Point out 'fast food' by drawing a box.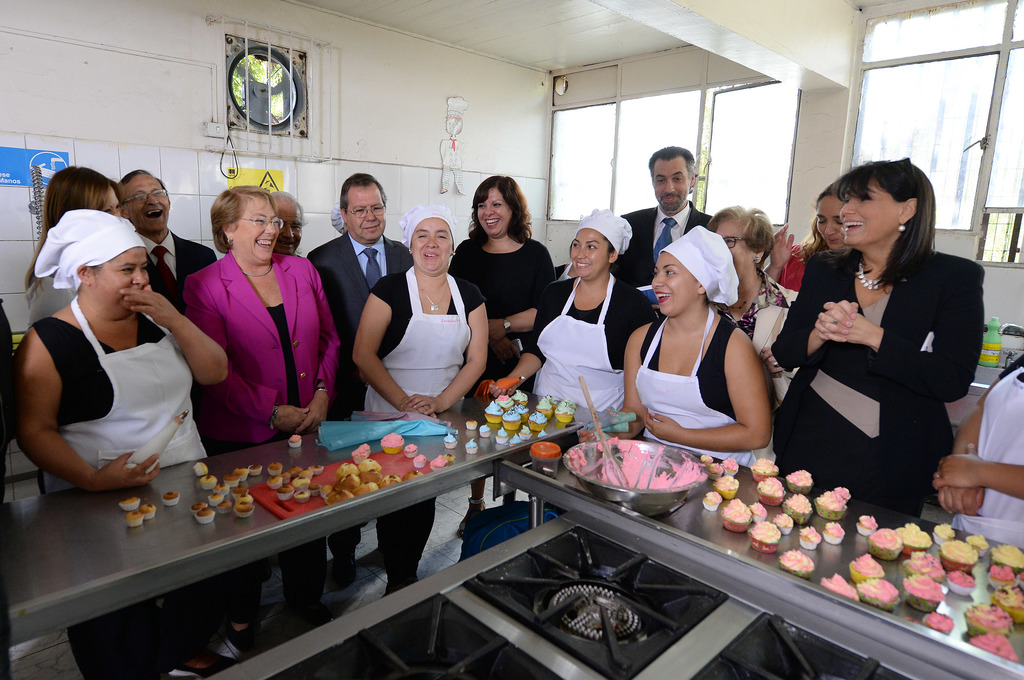
detection(121, 493, 140, 511).
